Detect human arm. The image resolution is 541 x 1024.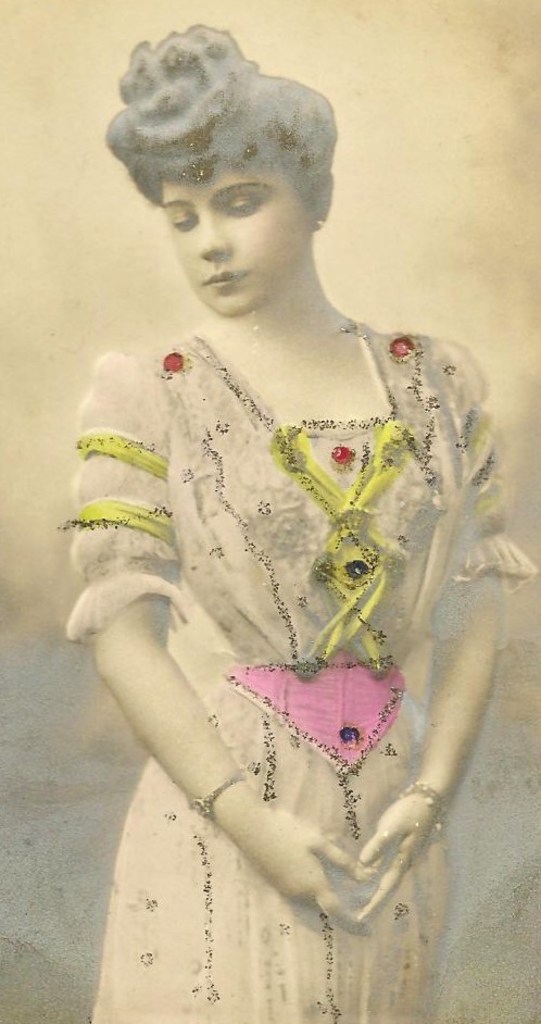
x1=71 y1=487 x2=304 y2=910.
